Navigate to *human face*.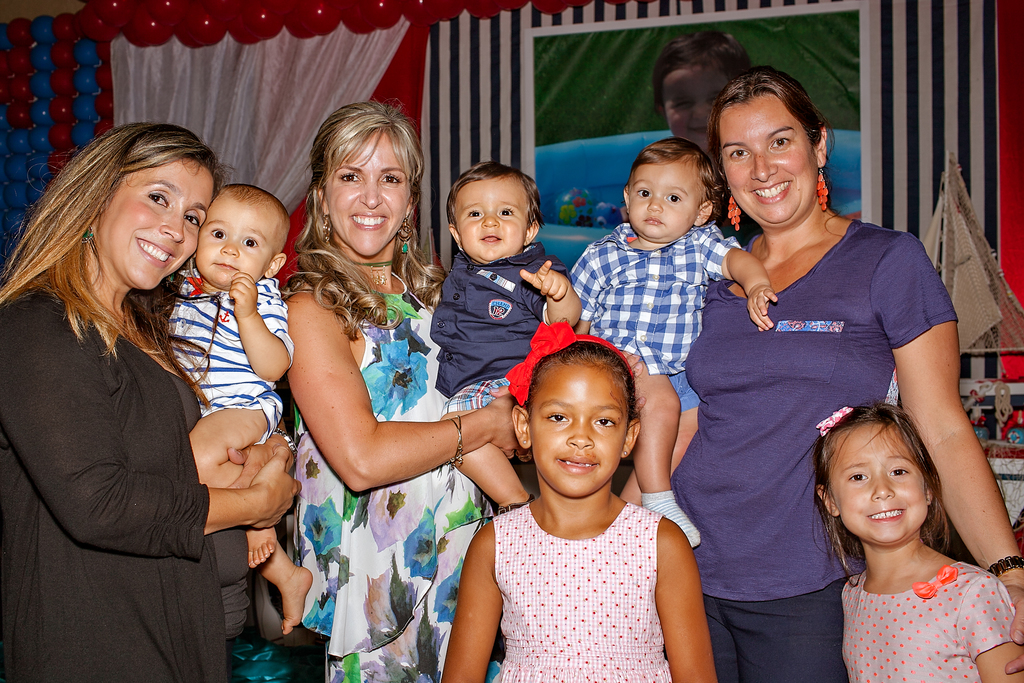
Navigation target: <bbox>529, 367, 628, 496</bbox>.
